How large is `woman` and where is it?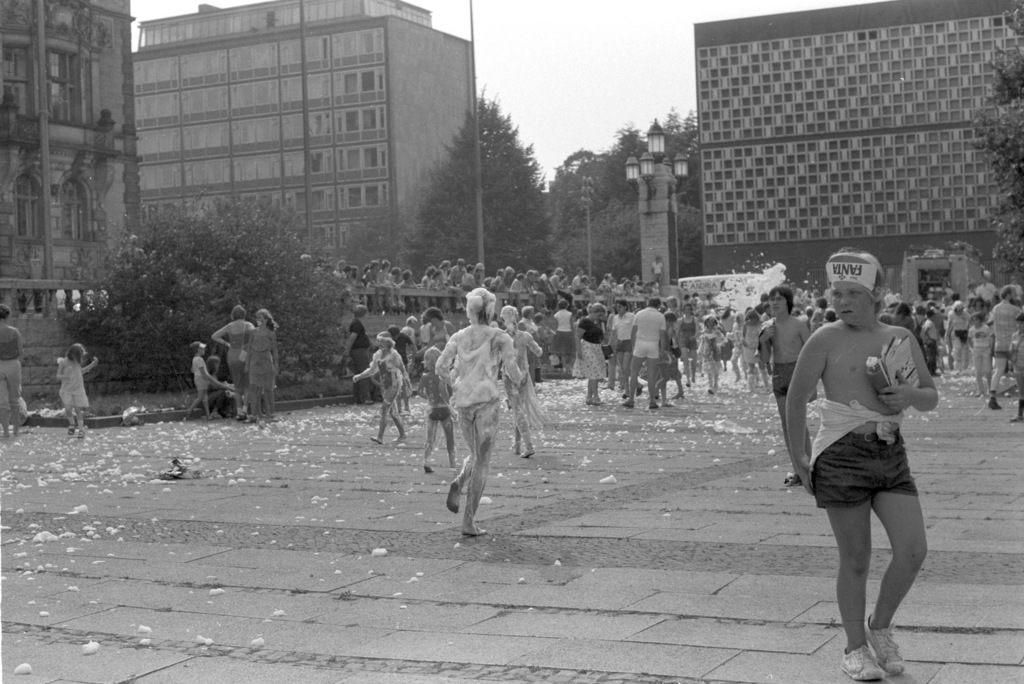
Bounding box: detection(428, 283, 534, 537).
